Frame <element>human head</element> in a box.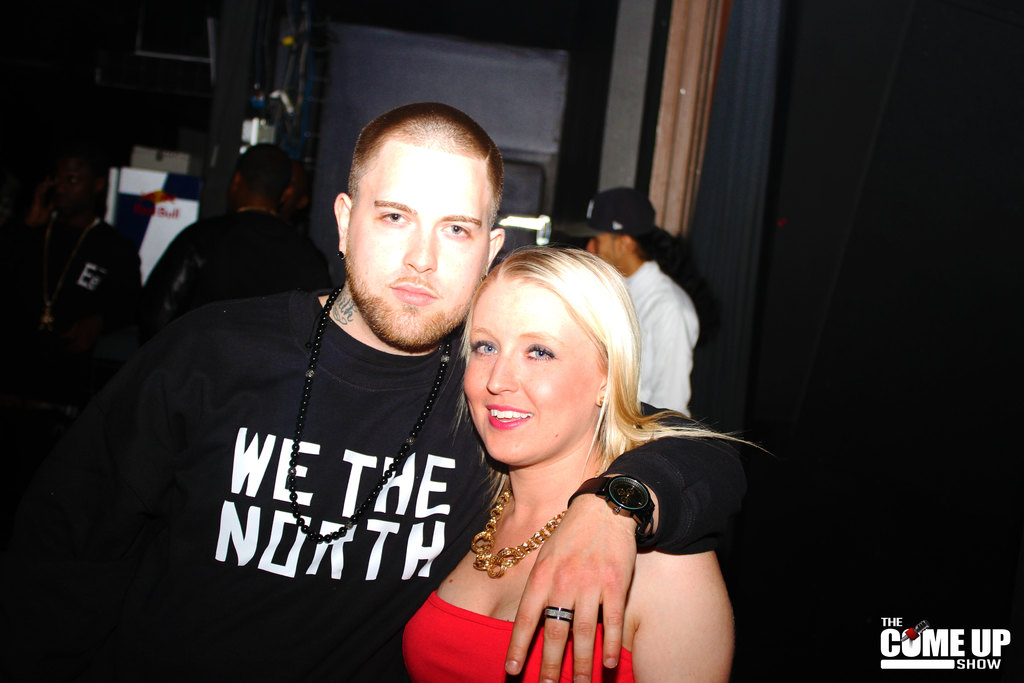
228, 139, 292, 213.
